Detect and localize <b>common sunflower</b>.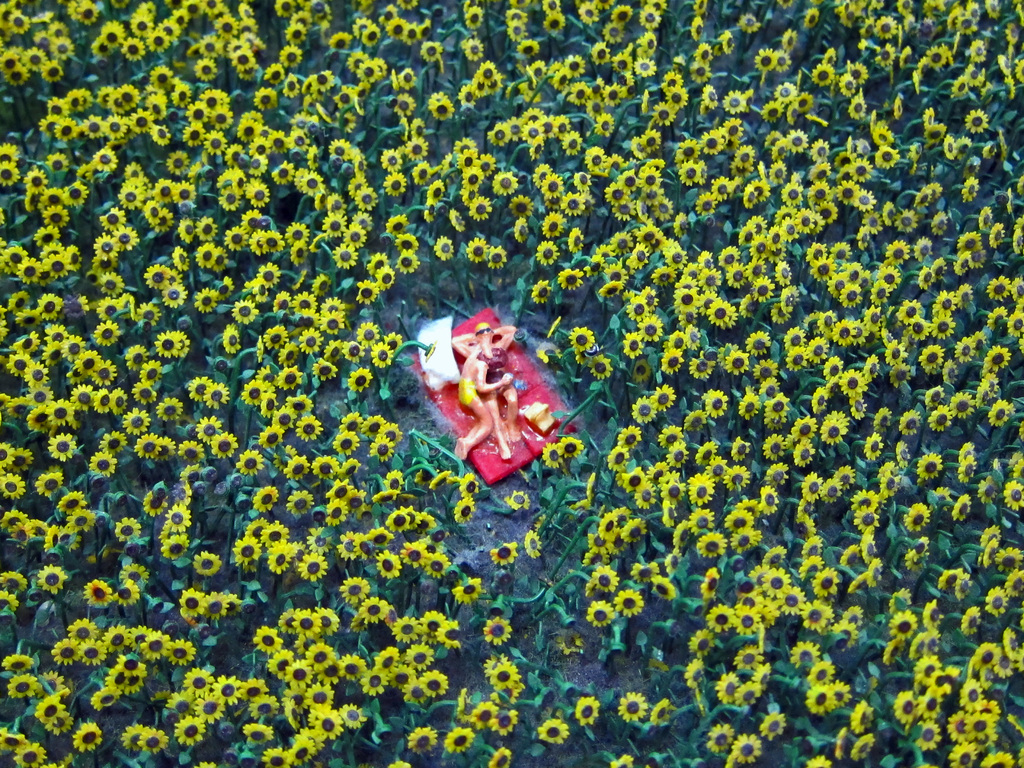
Localized at x1=710 y1=605 x2=732 y2=637.
